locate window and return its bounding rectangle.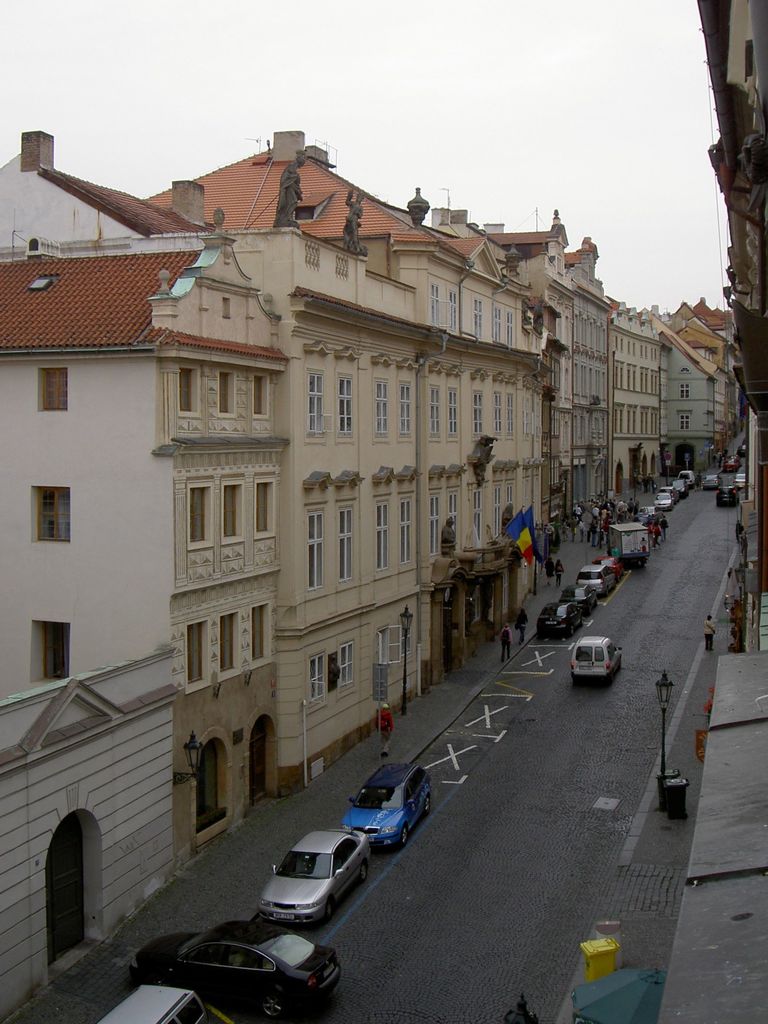
(341, 374, 355, 437).
